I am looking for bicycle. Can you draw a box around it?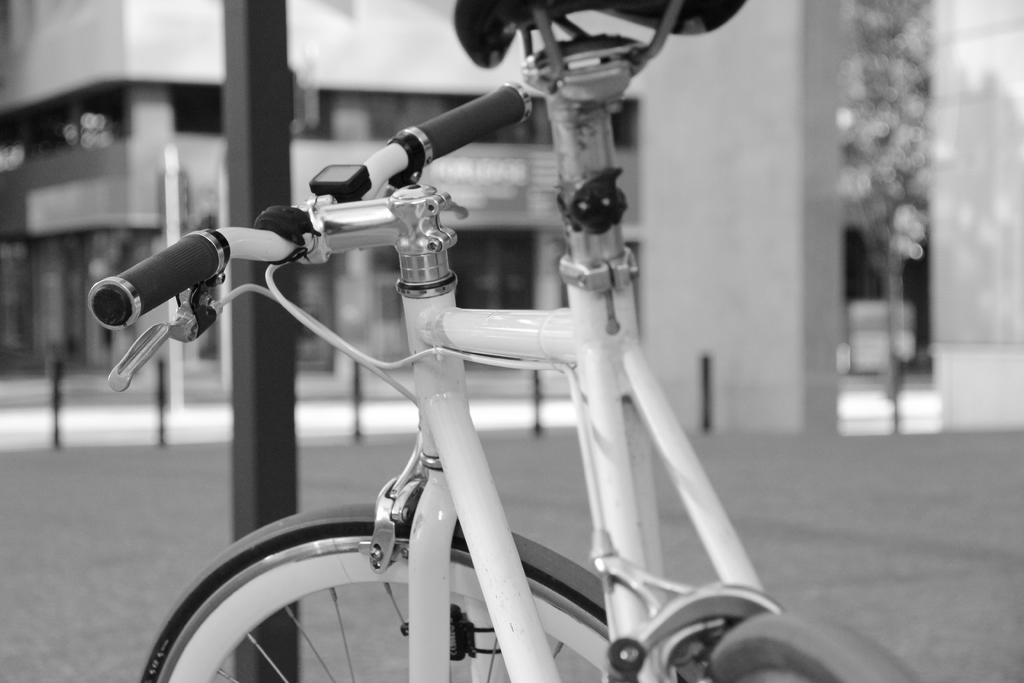
Sure, the bounding box is [left=131, top=0, right=929, bottom=682].
